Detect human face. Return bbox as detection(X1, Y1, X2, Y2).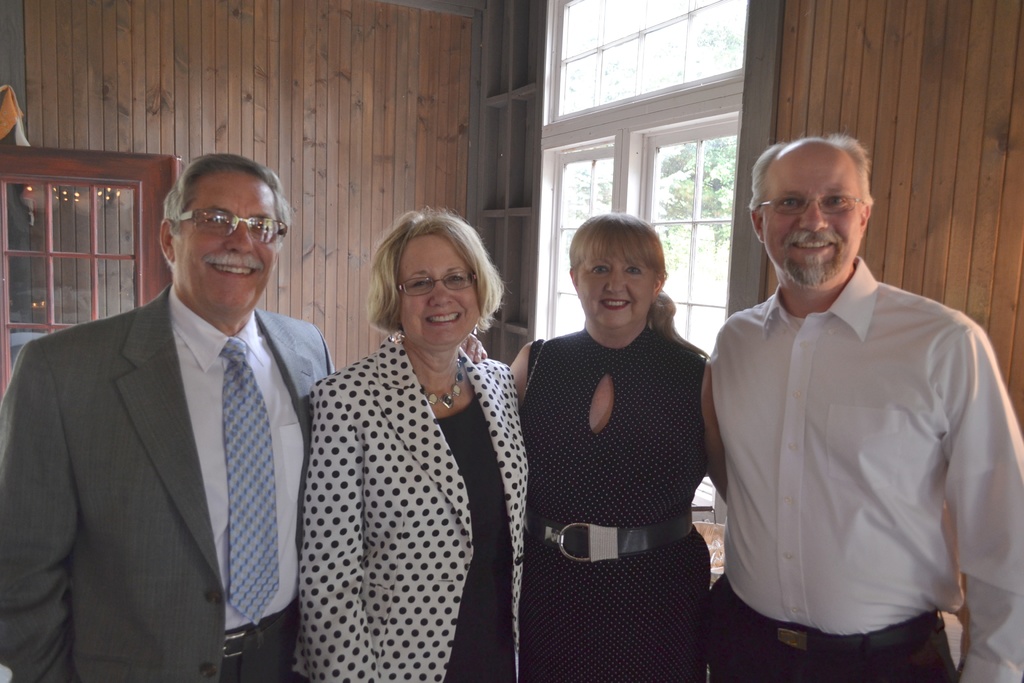
detection(173, 173, 278, 302).
